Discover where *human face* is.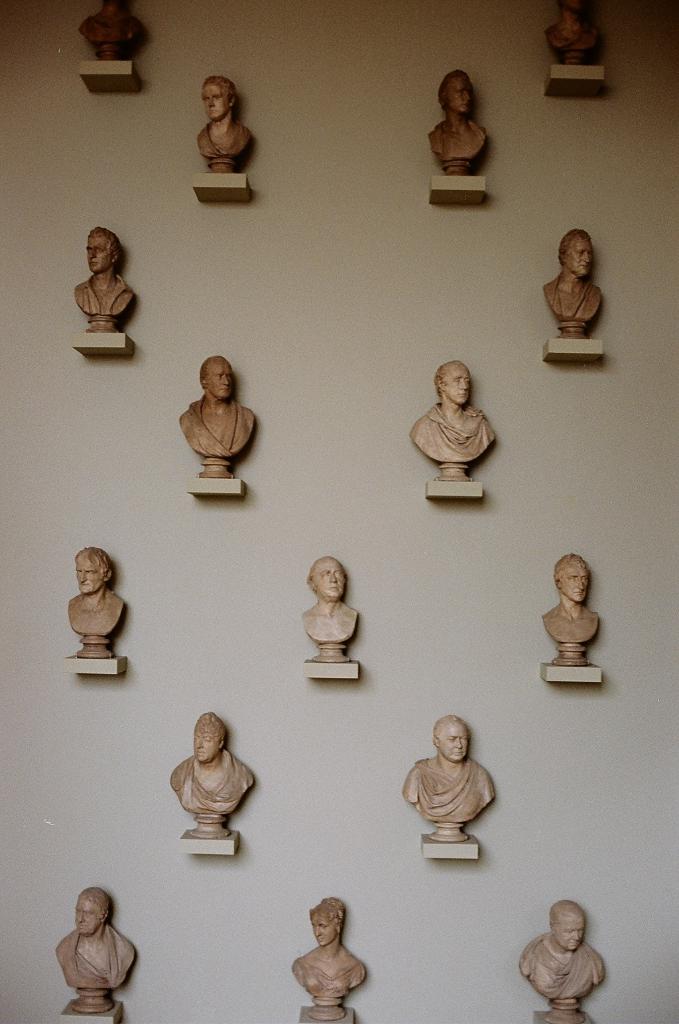
Discovered at pyautogui.locateOnScreen(561, 572, 589, 602).
